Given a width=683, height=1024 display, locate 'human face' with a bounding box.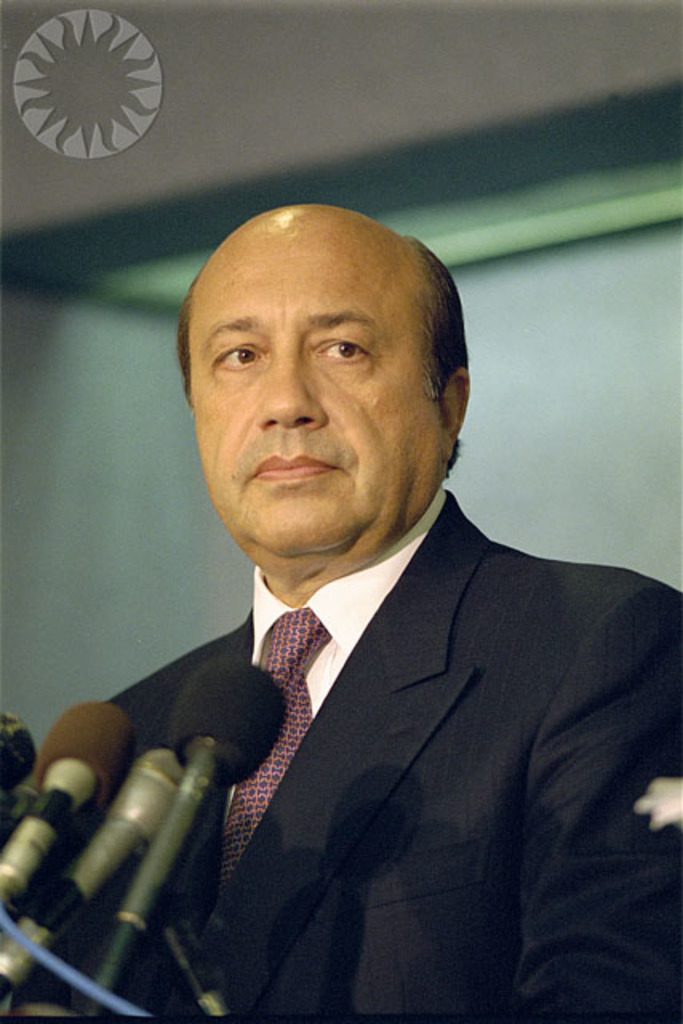
Located: BBox(192, 237, 445, 558).
